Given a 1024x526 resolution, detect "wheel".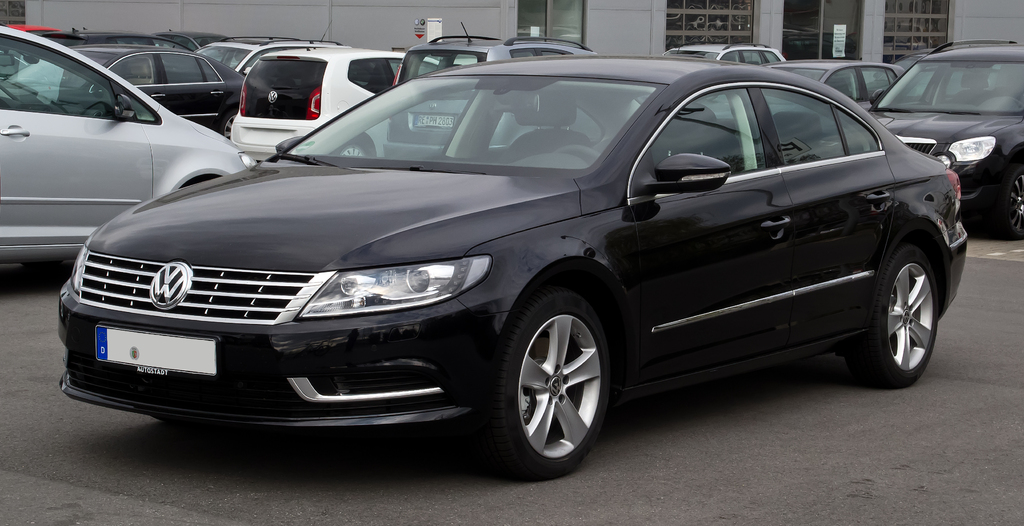
pyautogui.locateOnScreen(998, 165, 1023, 238).
